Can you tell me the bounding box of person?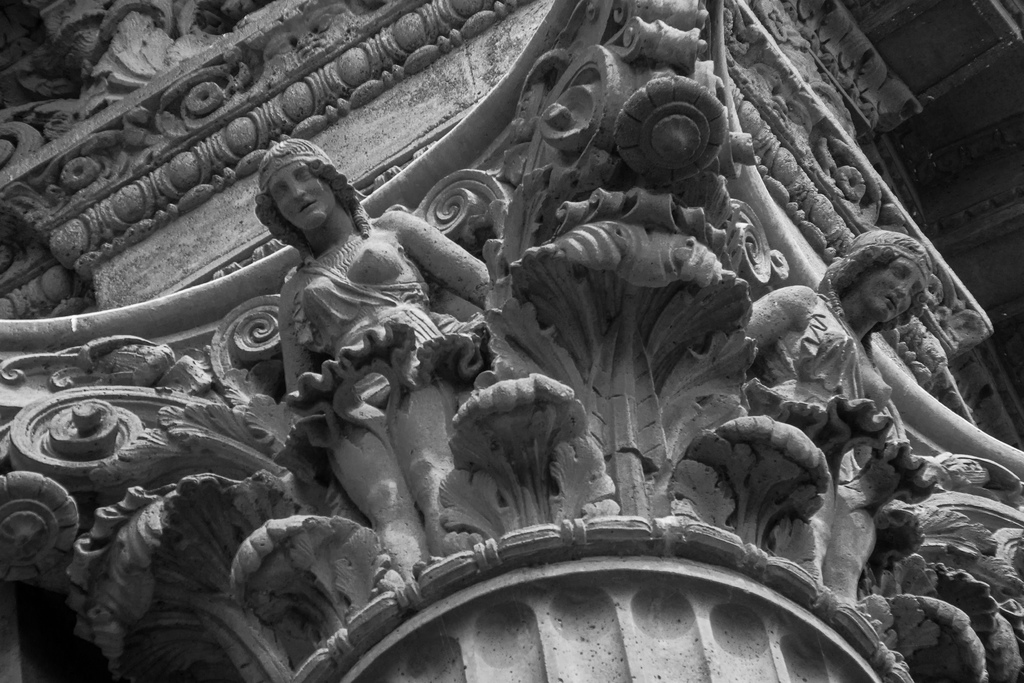
bbox=(748, 229, 933, 613).
